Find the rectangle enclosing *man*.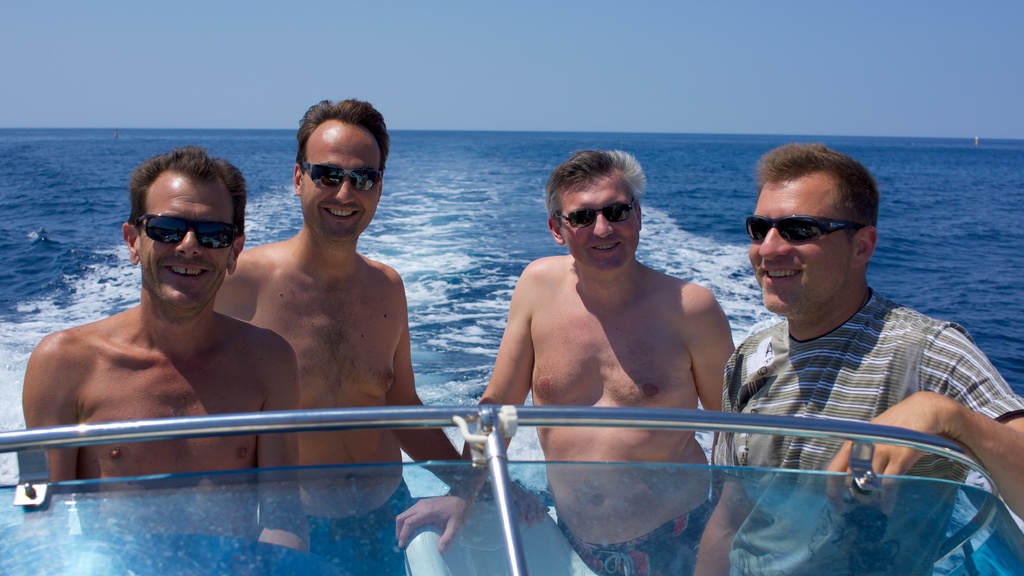
[696,144,1023,575].
